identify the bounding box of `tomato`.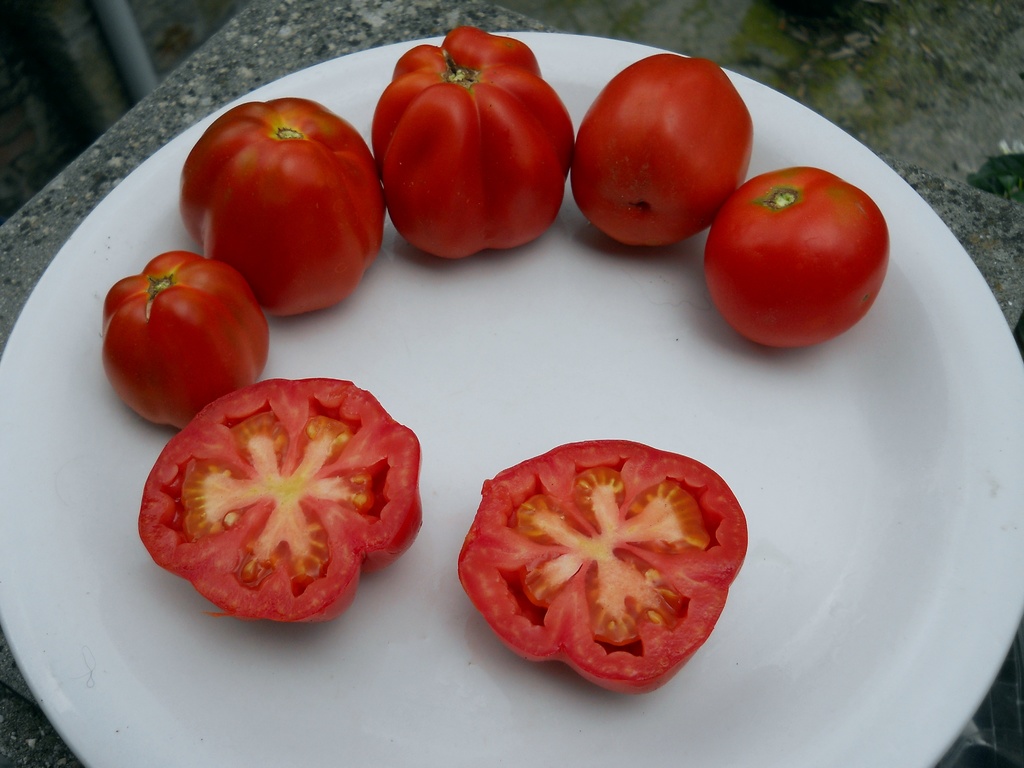
bbox=[91, 242, 271, 427].
